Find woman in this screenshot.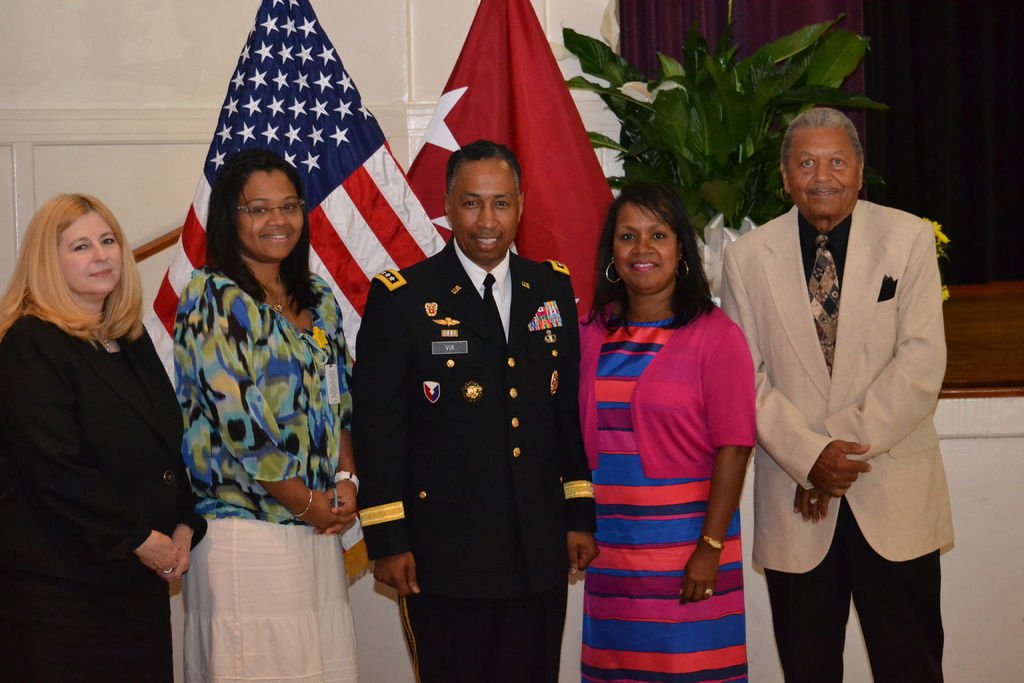
The bounding box for woman is 578, 179, 759, 682.
